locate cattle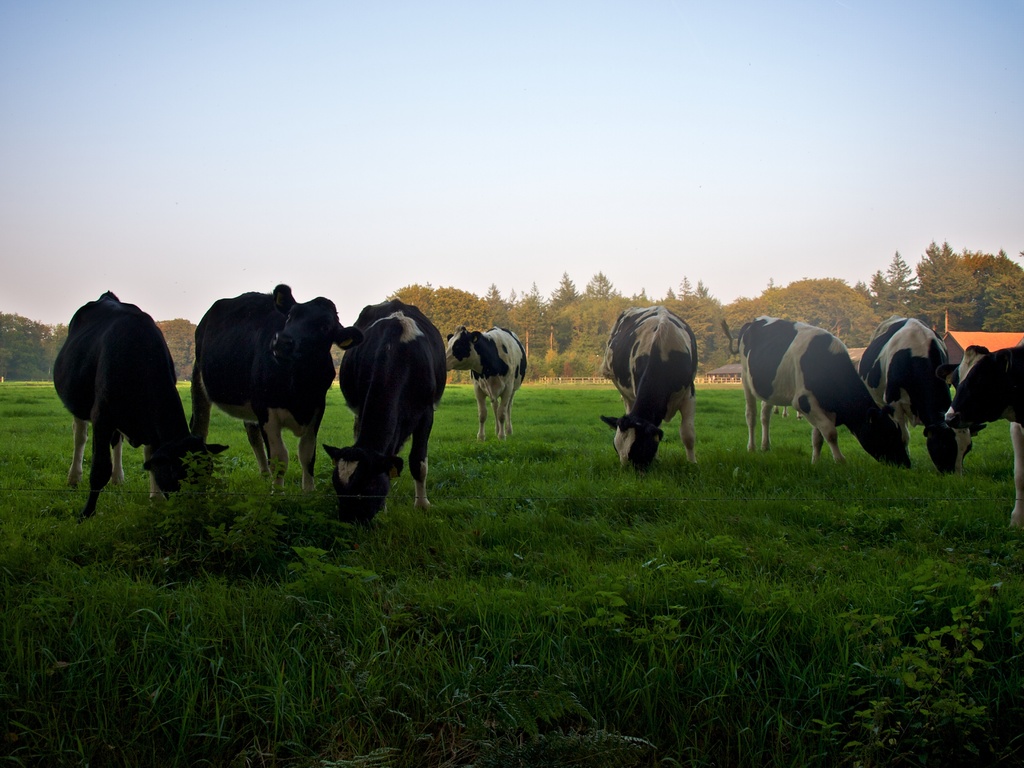
bbox=(938, 339, 1023, 529)
